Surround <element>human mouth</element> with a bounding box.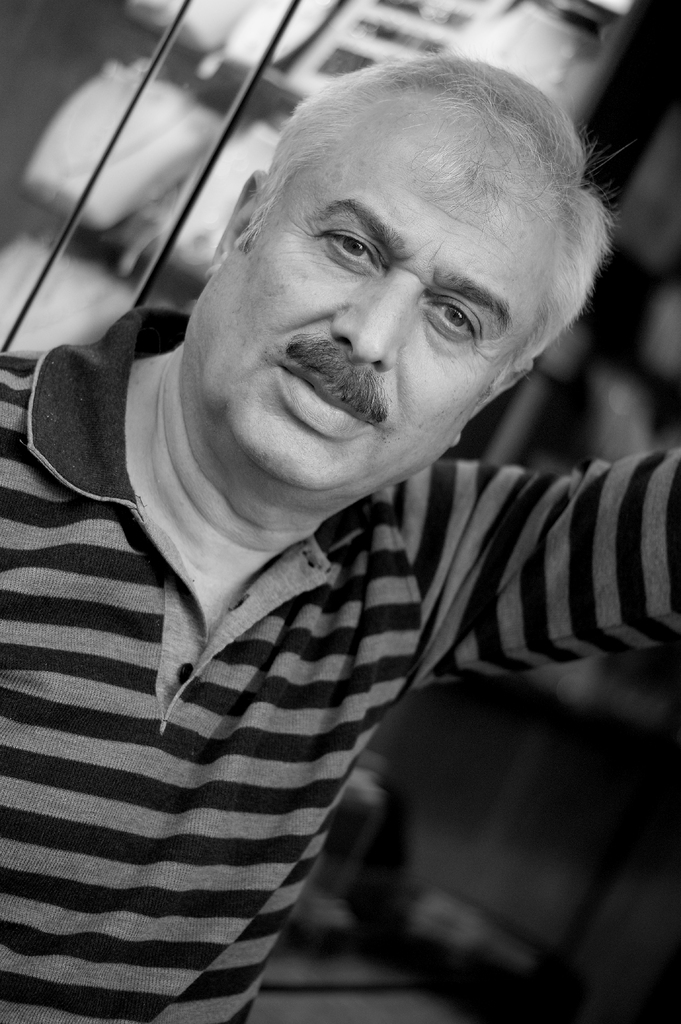
x1=276 y1=358 x2=384 y2=433.
